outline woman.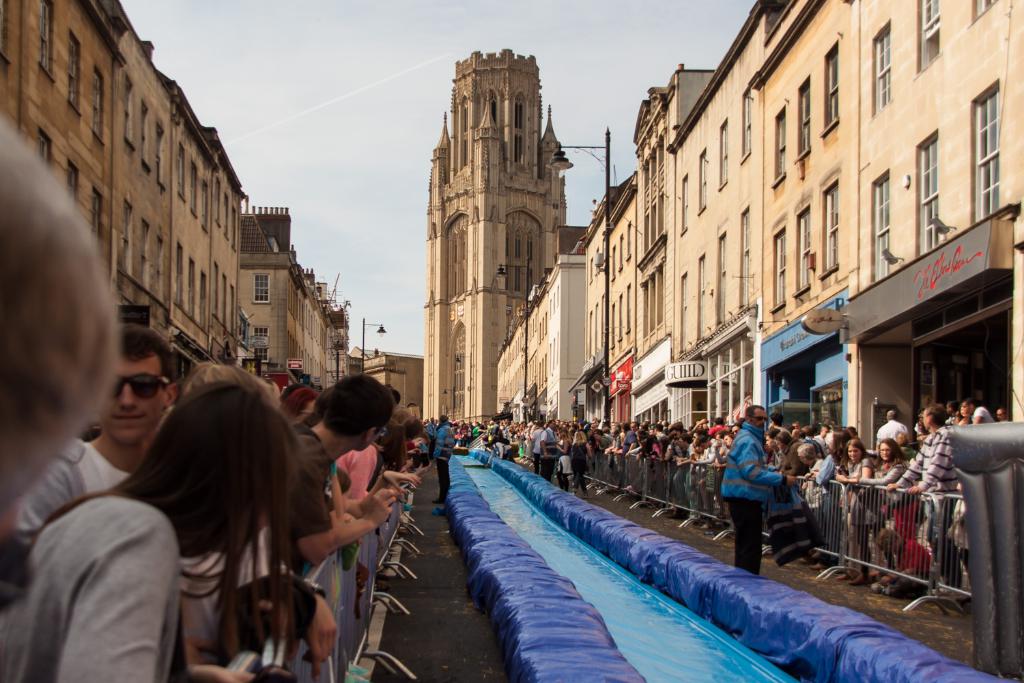
Outline: Rect(860, 442, 918, 537).
